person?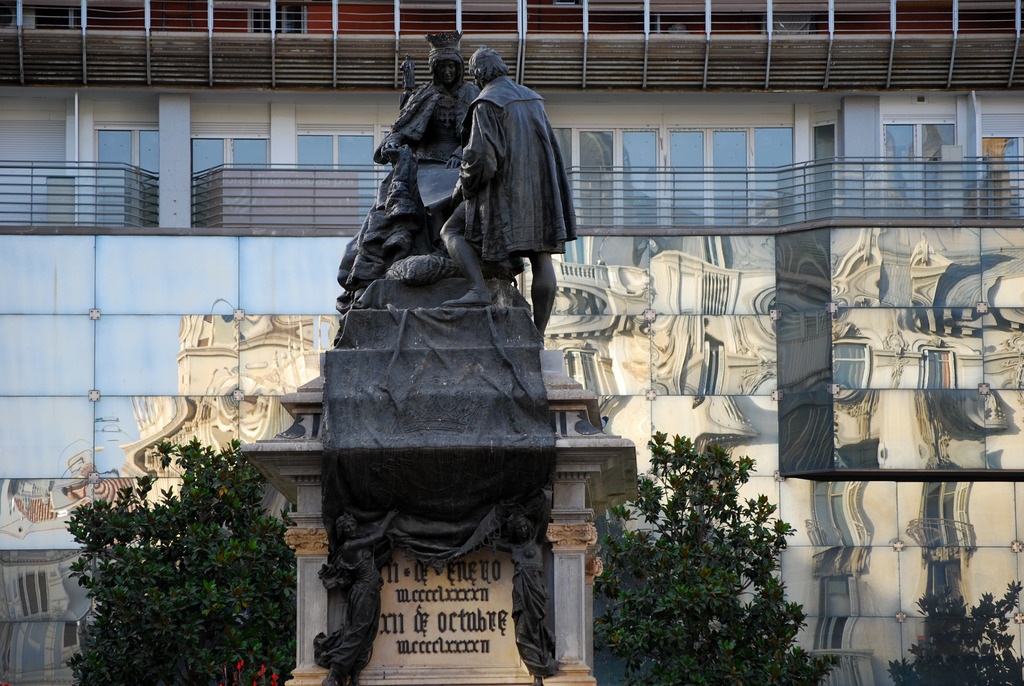
x1=481 y1=515 x2=553 y2=676
